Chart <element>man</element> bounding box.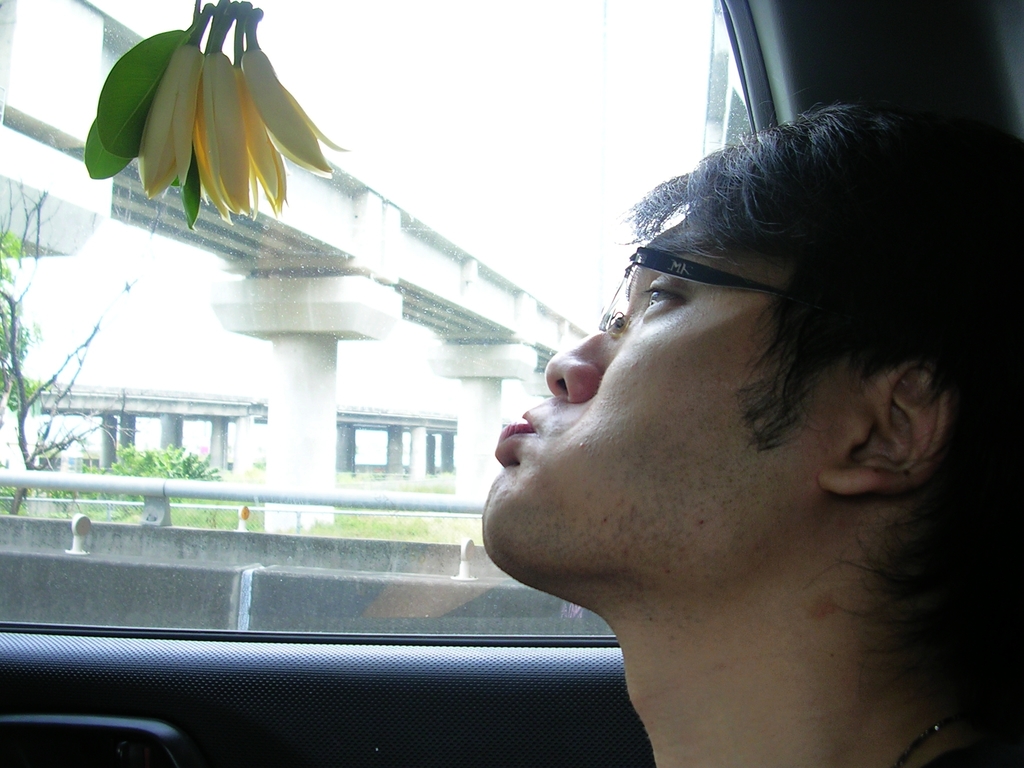
Charted: pyautogui.locateOnScreen(116, 171, 829, 741).
